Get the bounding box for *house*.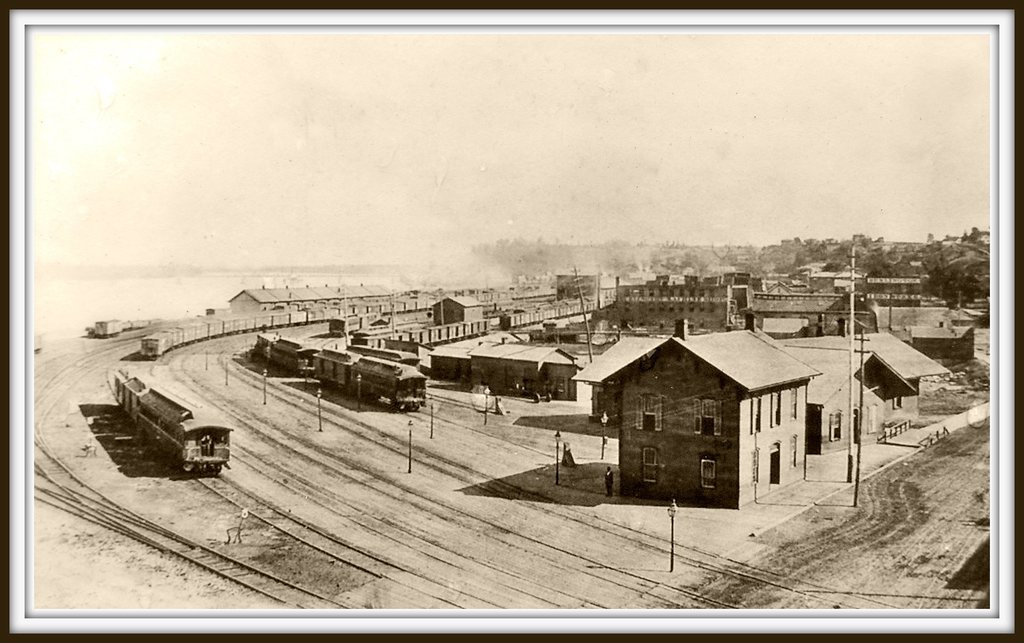
box=[472, 346, 574, 405].
